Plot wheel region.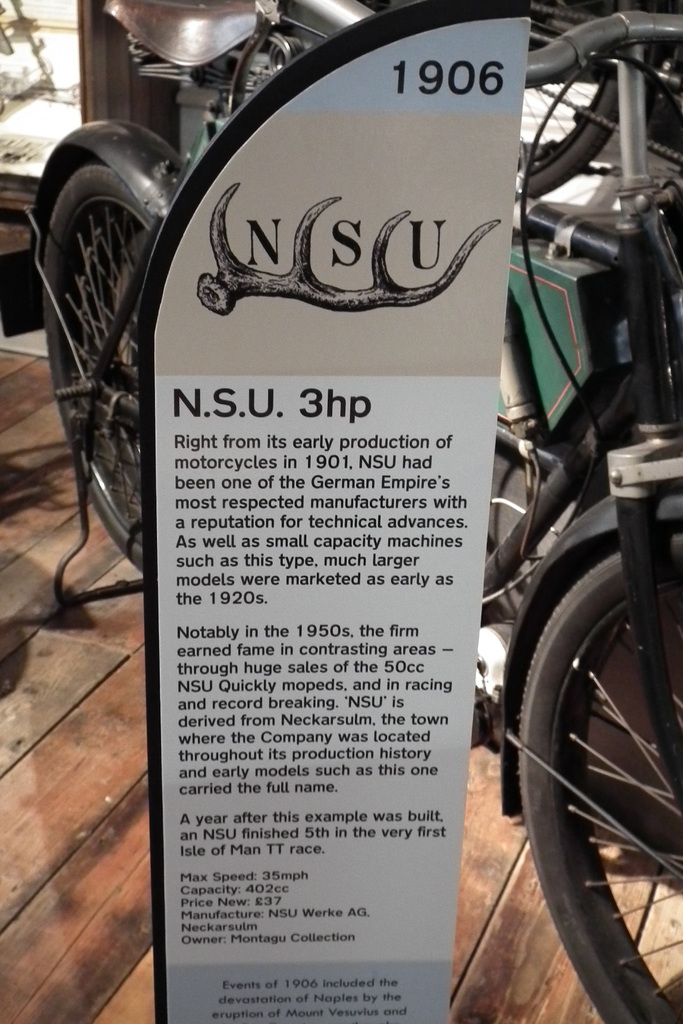
Plotted at rect(39, 166, 157, 579).
